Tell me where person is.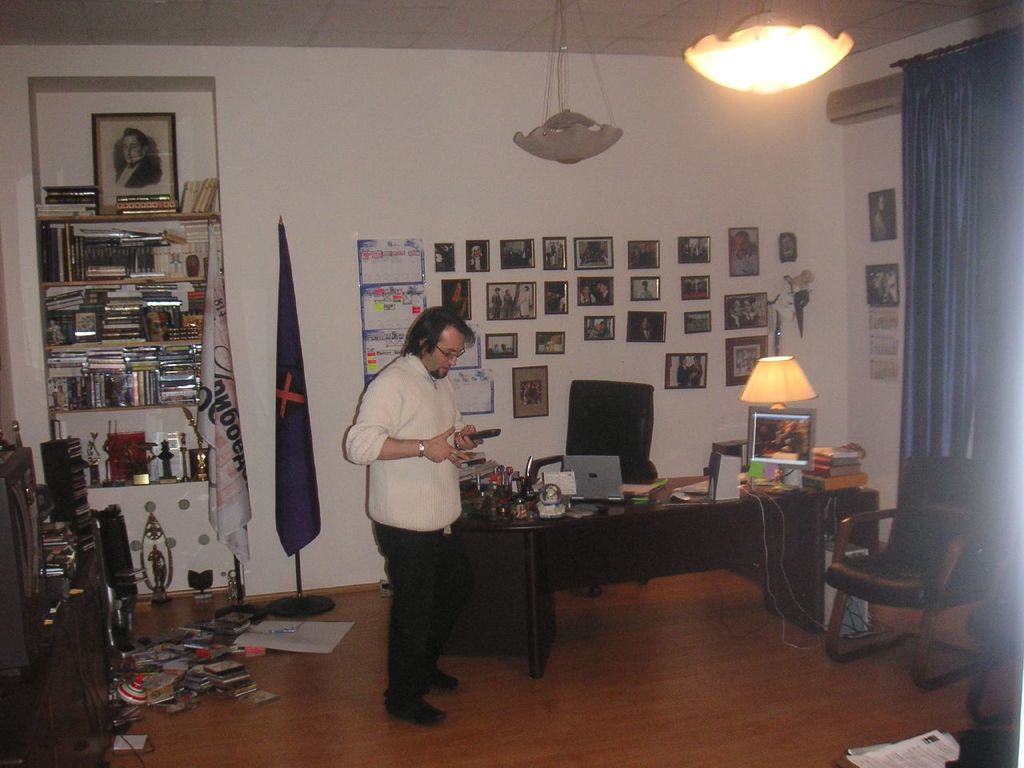
person is at rect(146, 543, 167, 589).
